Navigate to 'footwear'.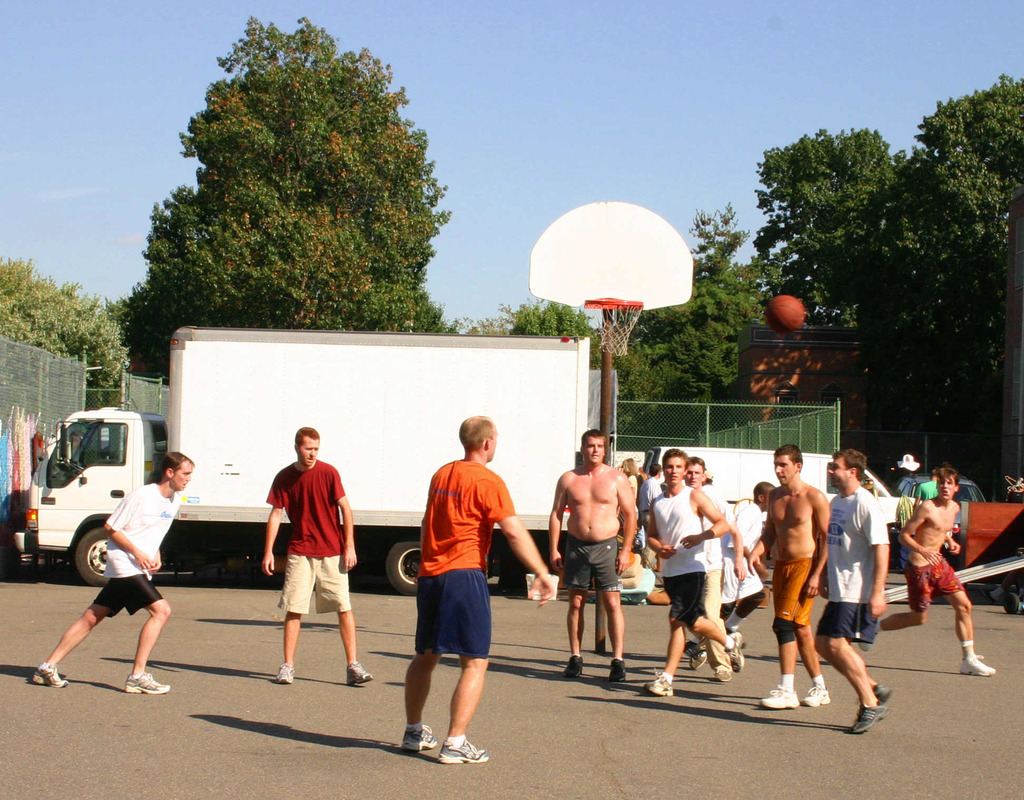
Navigation target: region(561, 653, 584, 678).
